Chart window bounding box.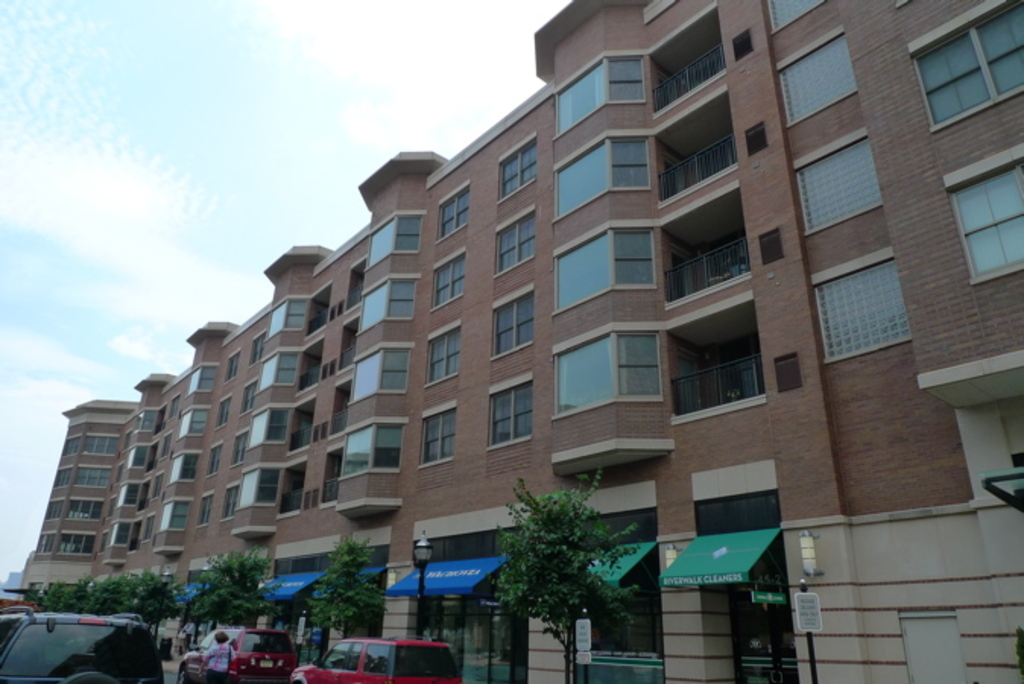
Charted: [left=143, top=512, right=152, bottom=541].
